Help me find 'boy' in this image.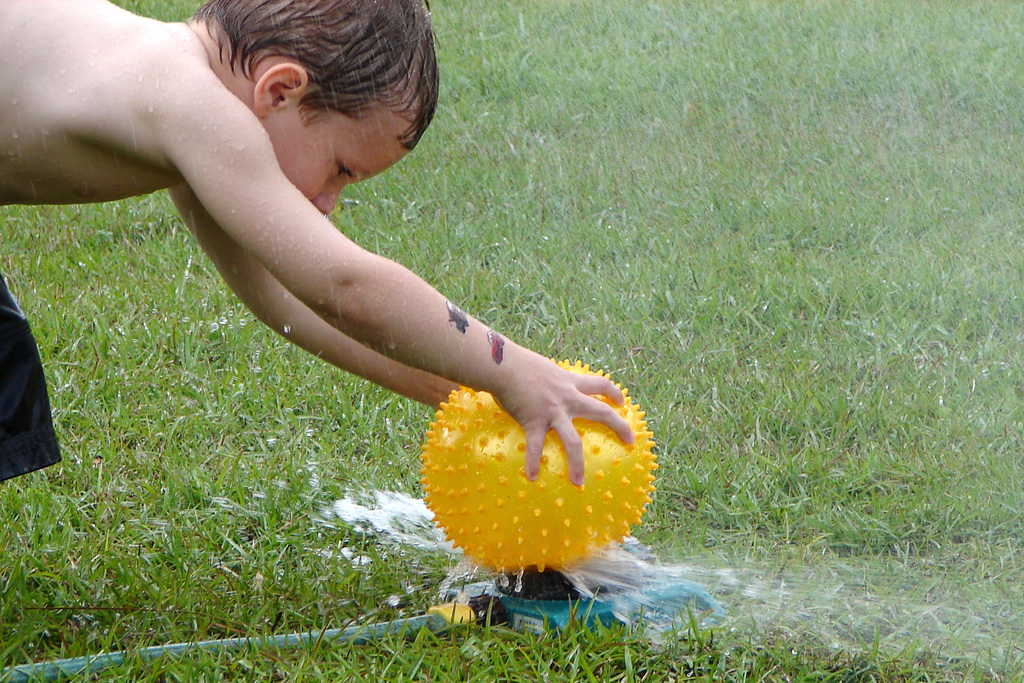
Found it: {"left": 0, "top": 0, "right": 641, "bottom": 496}.
